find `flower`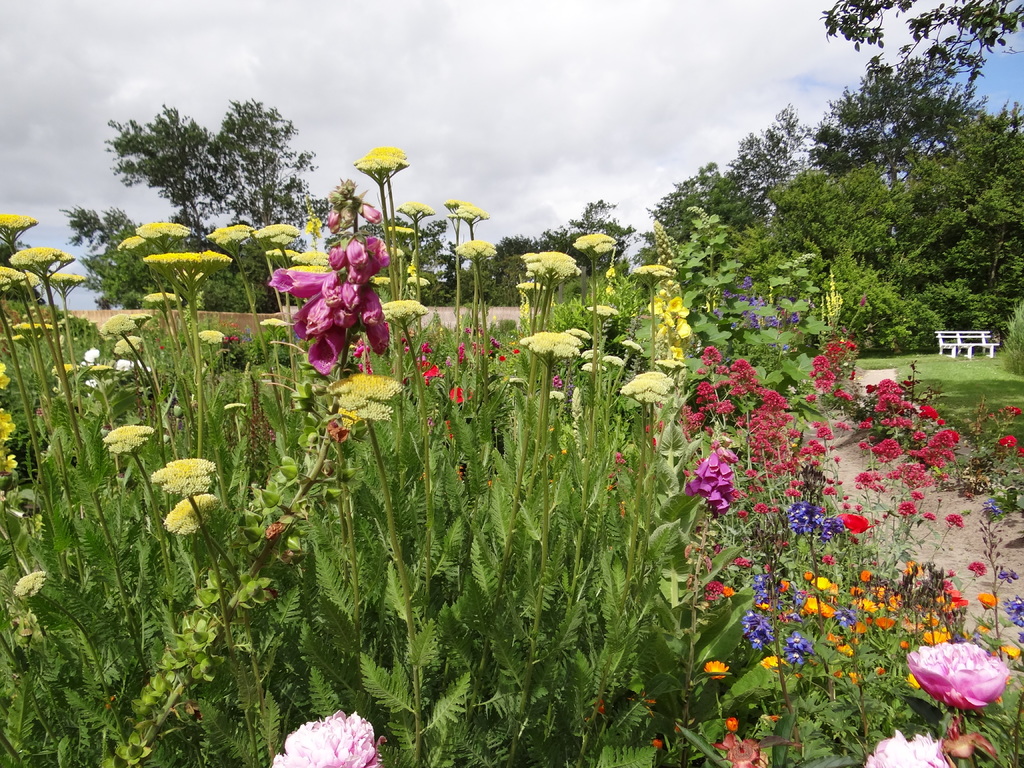
<region>417, 339, 426, 349</region>
